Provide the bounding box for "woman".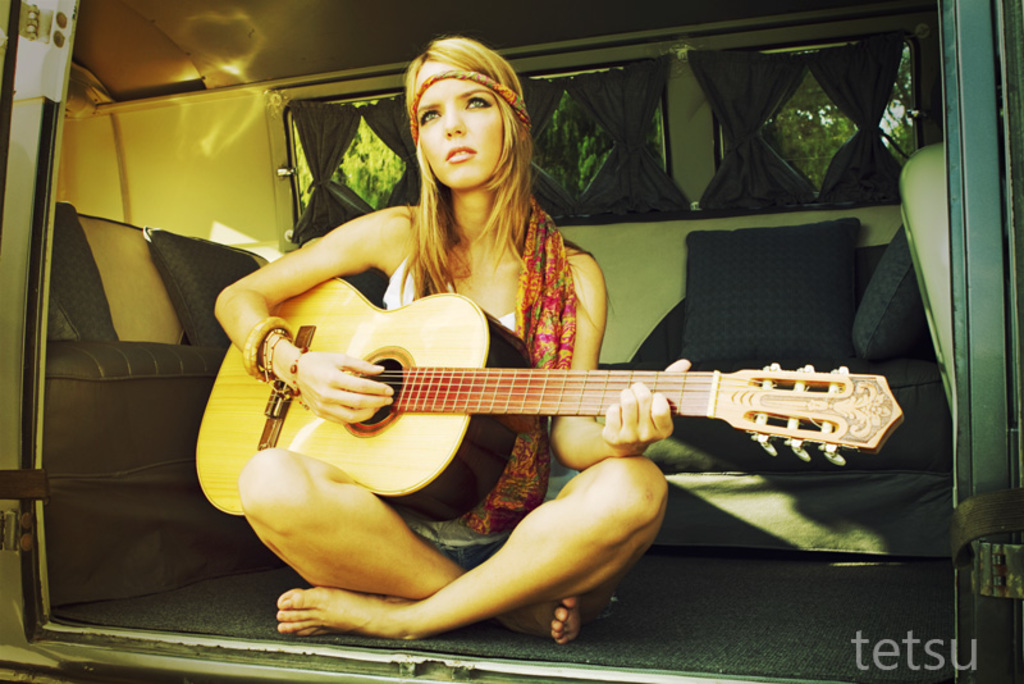
215/36/668/640.
